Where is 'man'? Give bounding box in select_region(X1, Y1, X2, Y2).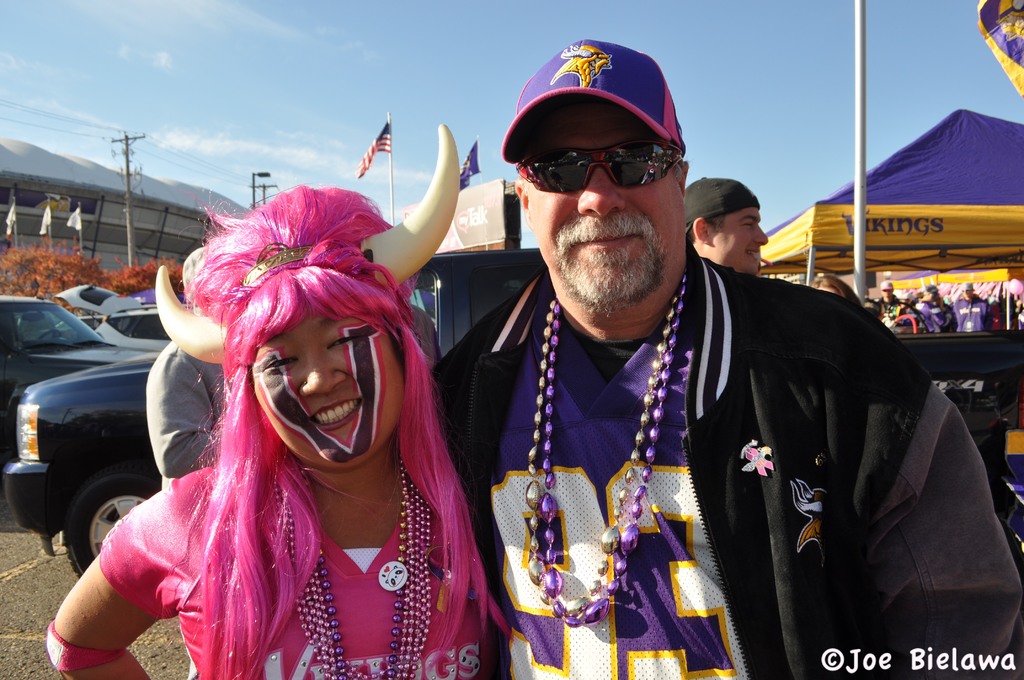
select_region(431, 60, 964, 667).
